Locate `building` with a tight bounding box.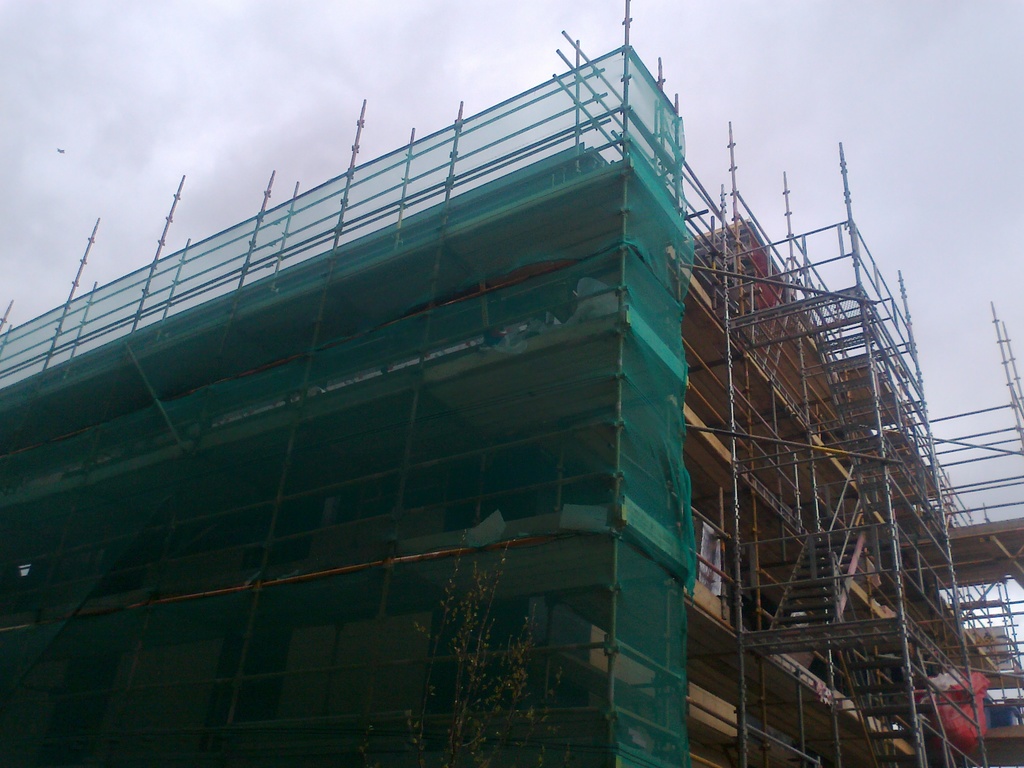
bbox=[0, 2, 1023, 767].
